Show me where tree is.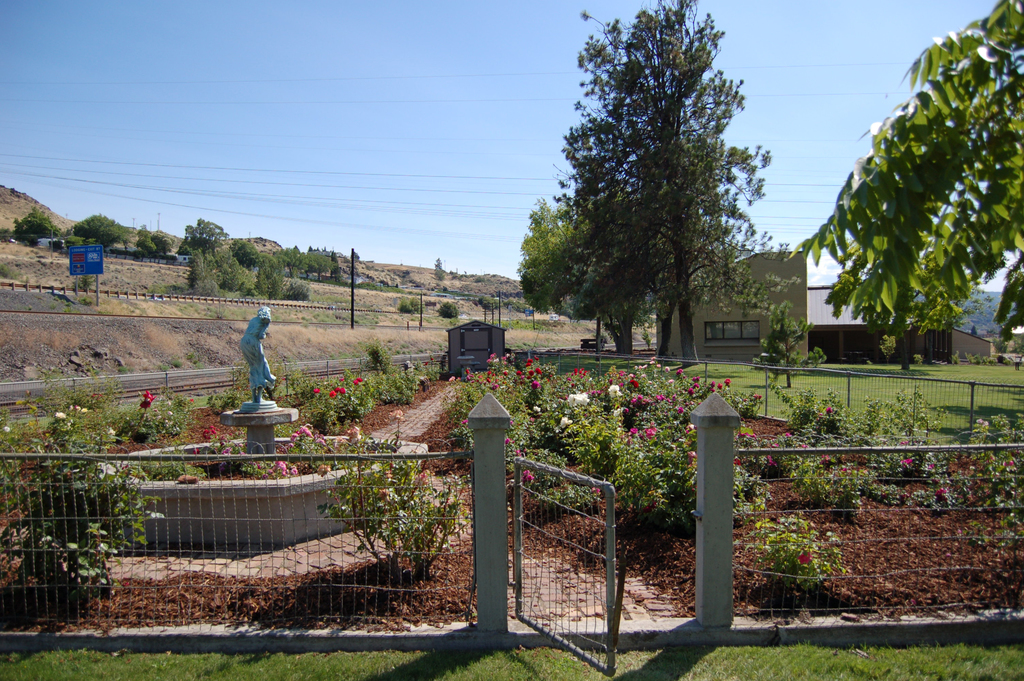
tree is at pyautogui.locateOnScreen(6, 208, 63, 243).
